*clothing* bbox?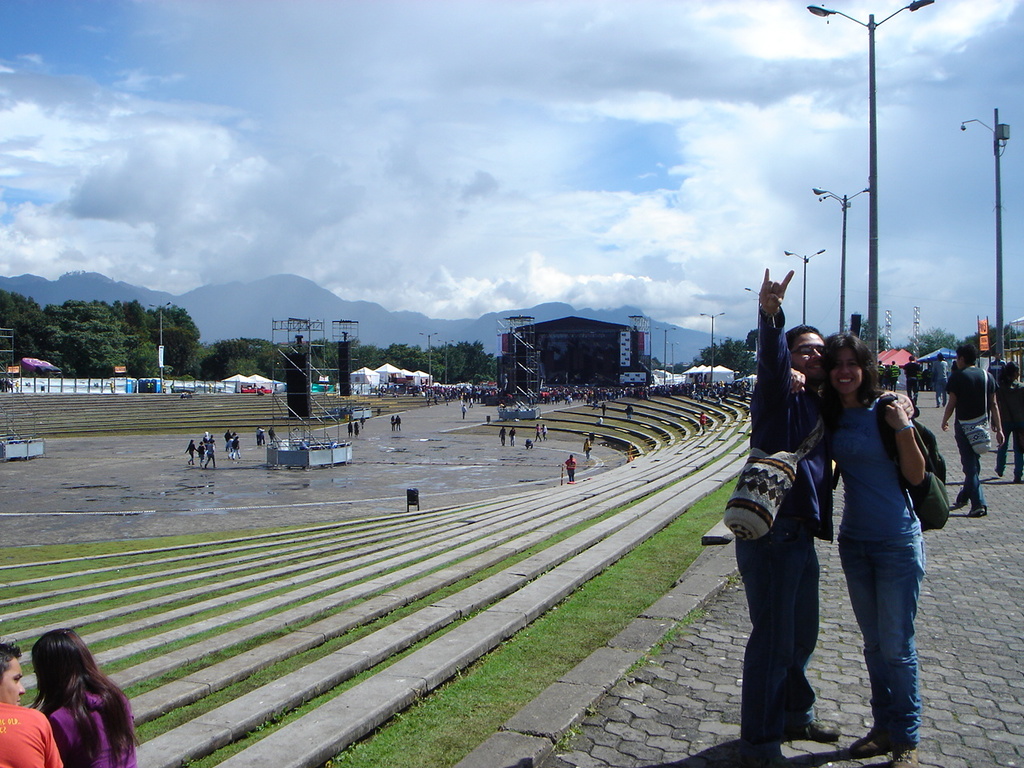
l=996, t=378, r=1023, b=478
